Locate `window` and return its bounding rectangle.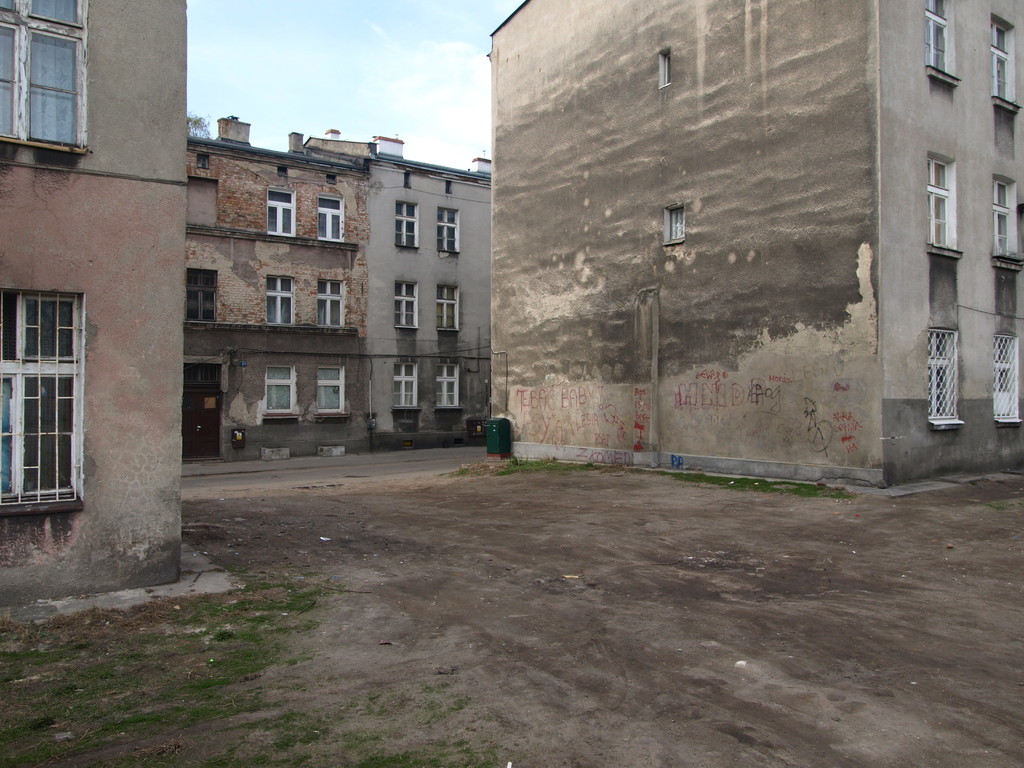
(left=990, top=10, right=1021, bottom=111).
